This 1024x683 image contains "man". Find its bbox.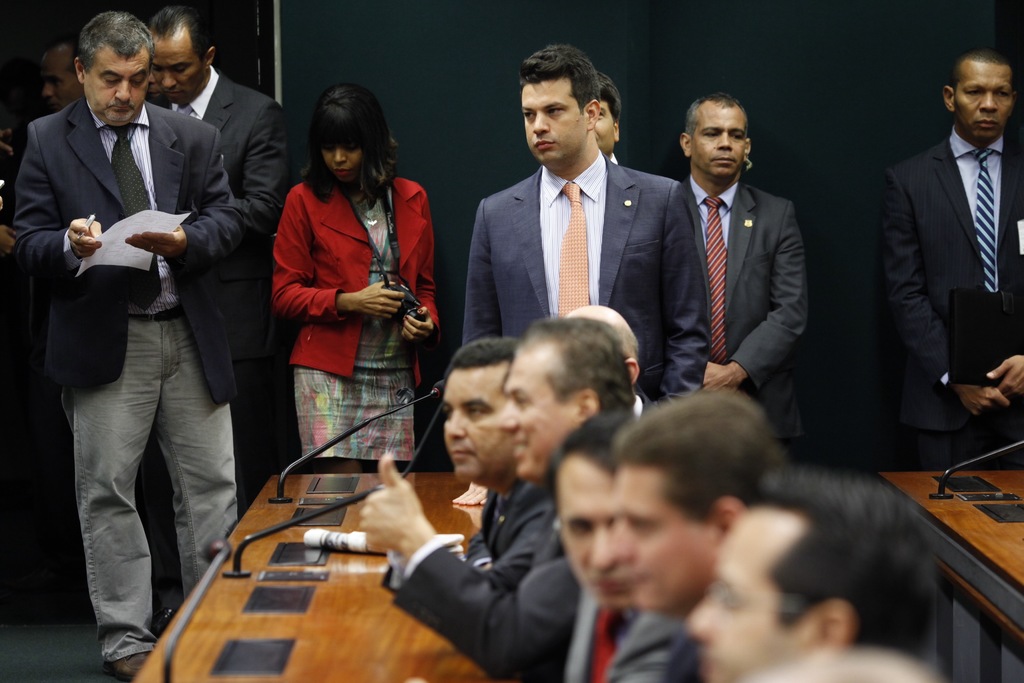
{"x1": 12, "y1": 9, "x2": 239, "y2": 682}.
